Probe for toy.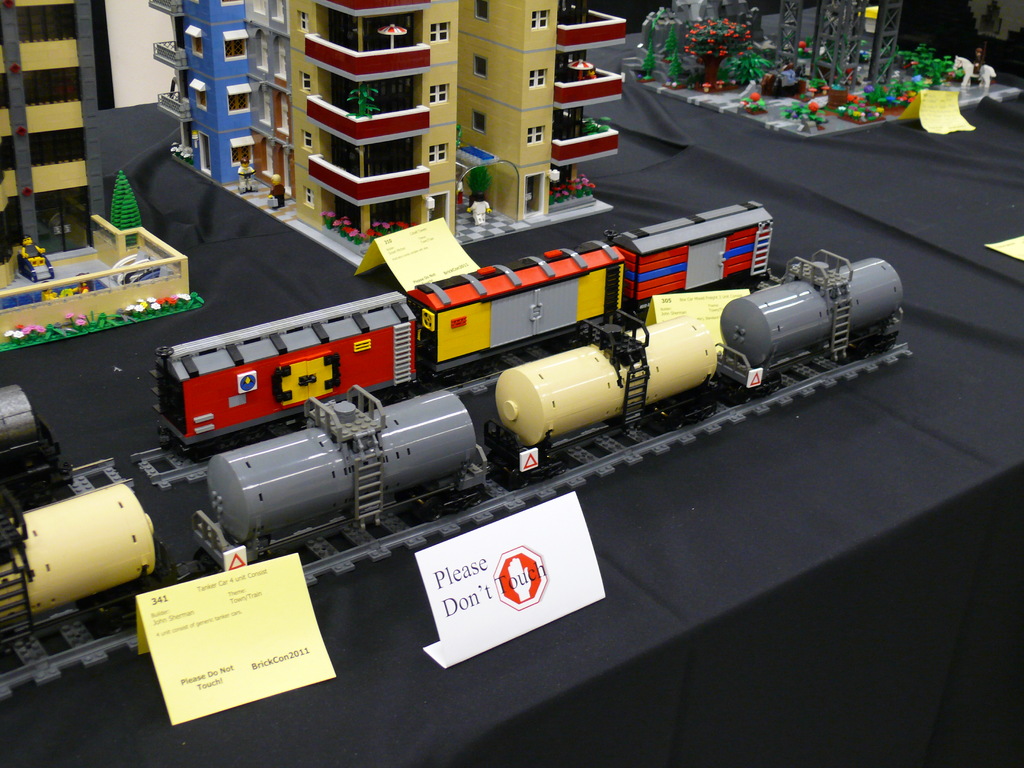
Probe result: <bbox>226, 0, 615, 276</bbox>.
